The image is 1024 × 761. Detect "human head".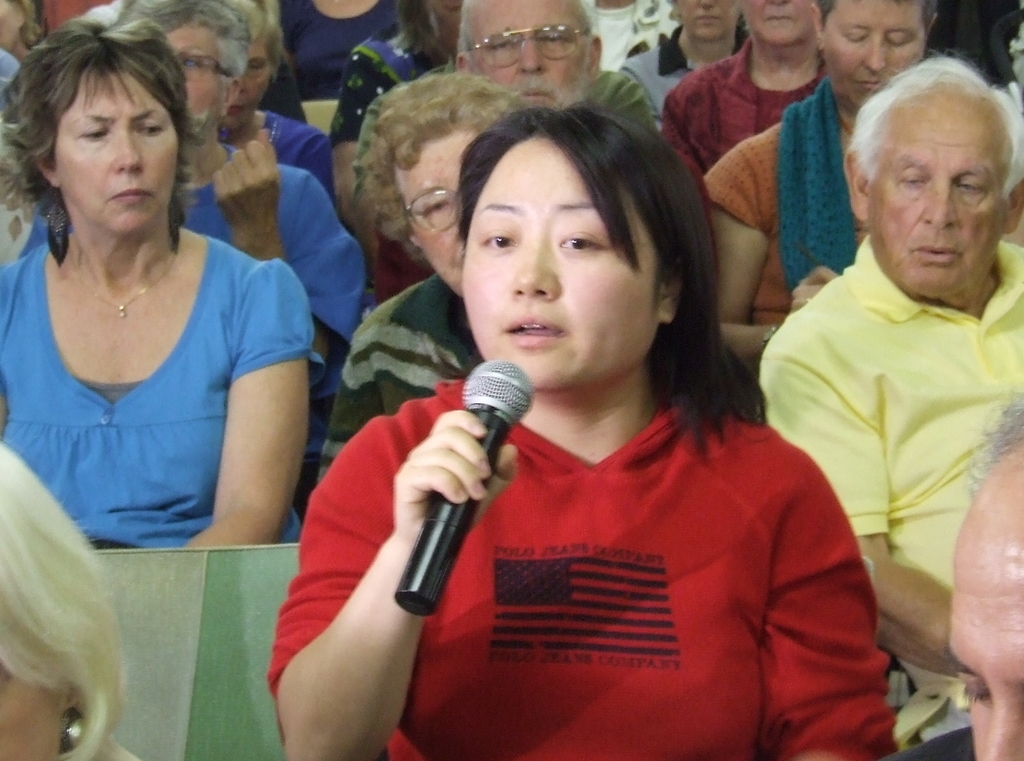
Detection: 667/0/753/44.
